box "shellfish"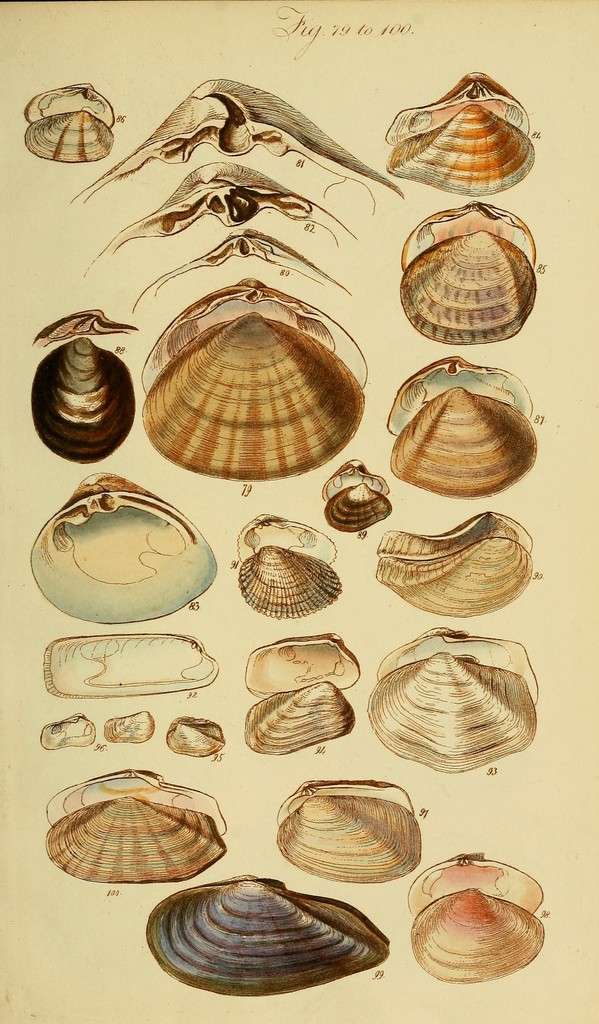
bbox=[43, 631, 225, 703]
